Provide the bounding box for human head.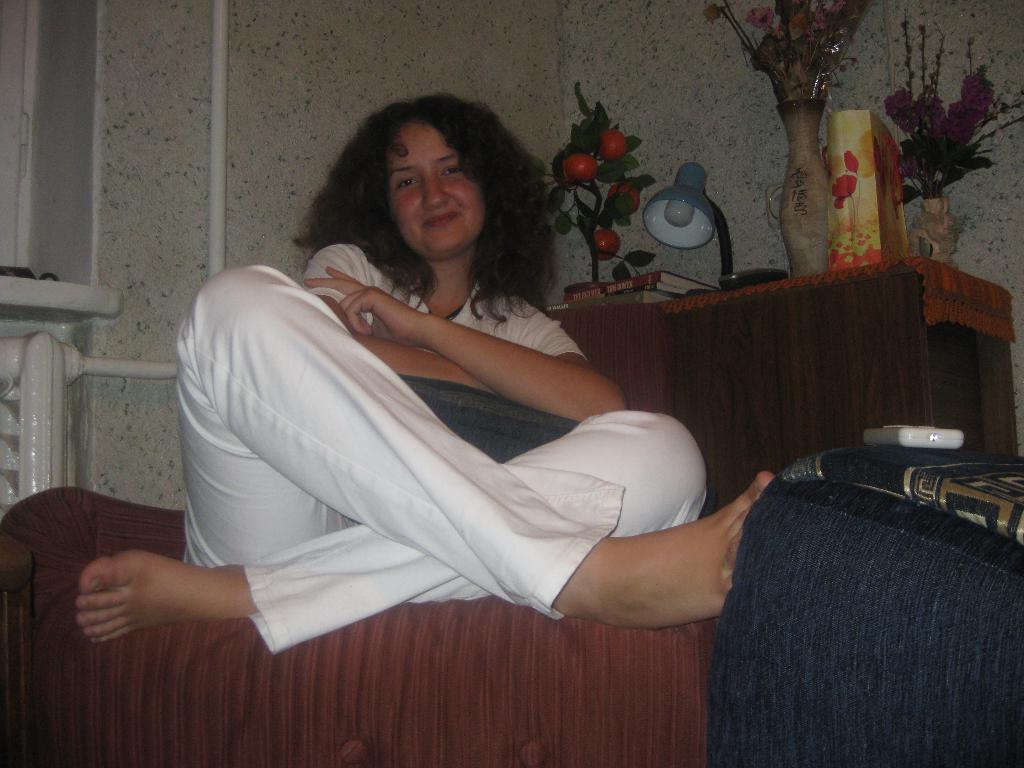
select_region(344, 102, 543, 282).
